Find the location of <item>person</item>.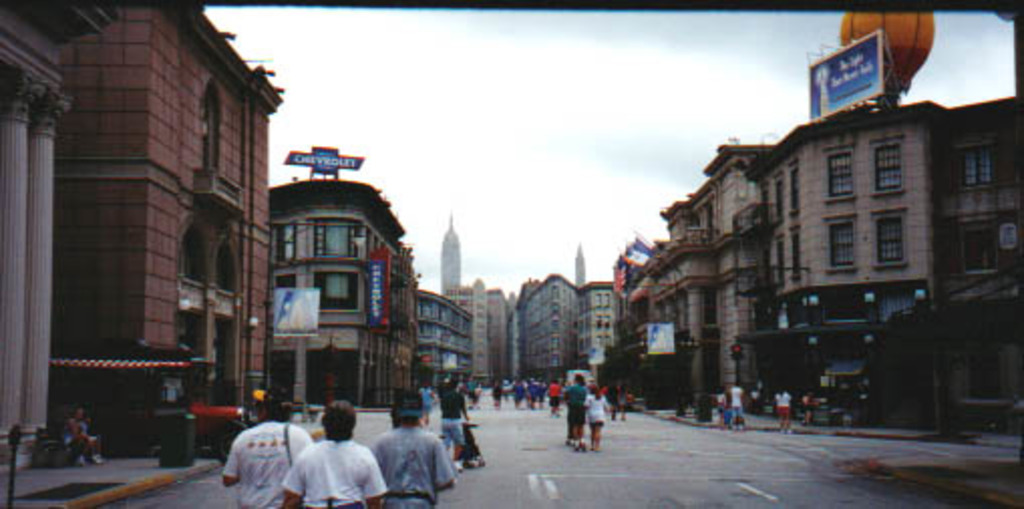
Location: [463,372,483,408].
